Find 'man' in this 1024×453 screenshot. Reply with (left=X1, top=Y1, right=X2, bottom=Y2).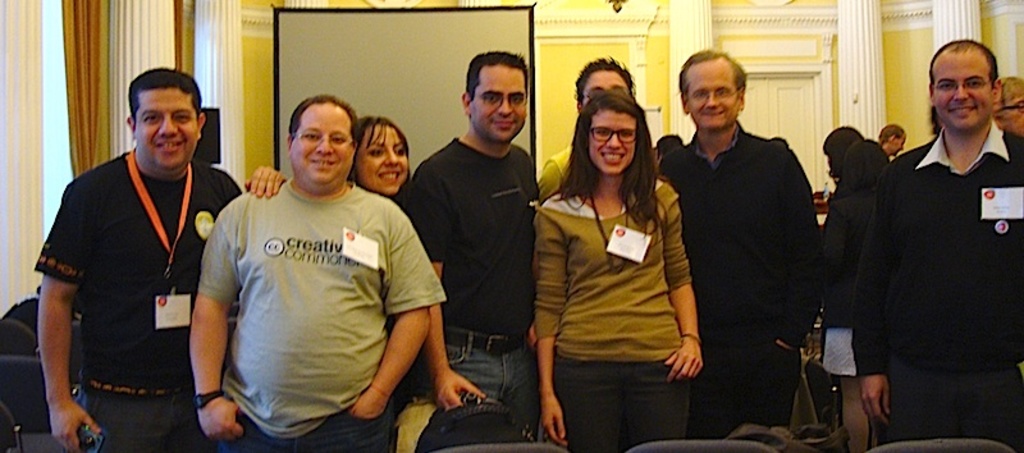
(left=879, top=122, right=908, bottom=157).
